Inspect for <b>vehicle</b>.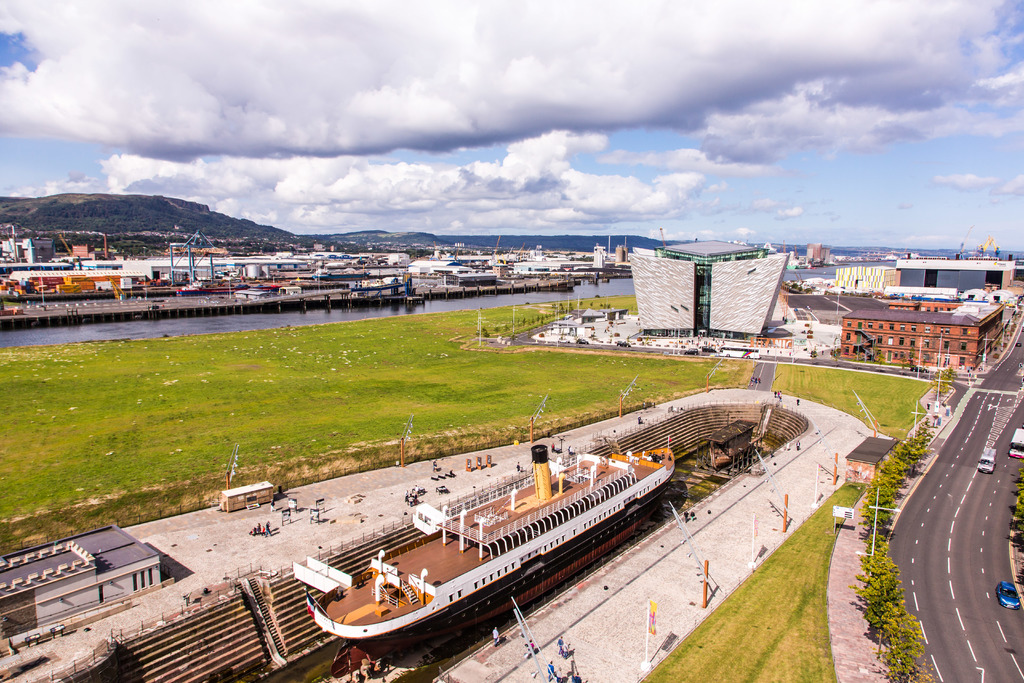
Inspection: box(294, 434, 689, 659).
